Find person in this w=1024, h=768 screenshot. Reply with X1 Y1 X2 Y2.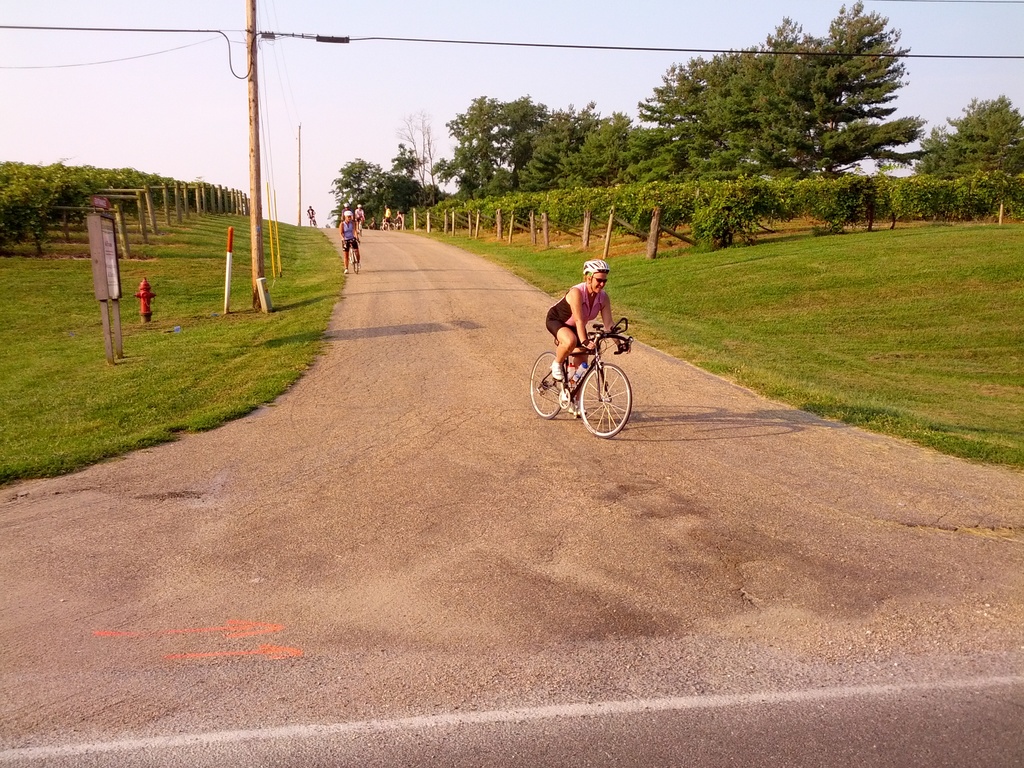
338 204 355 225.
